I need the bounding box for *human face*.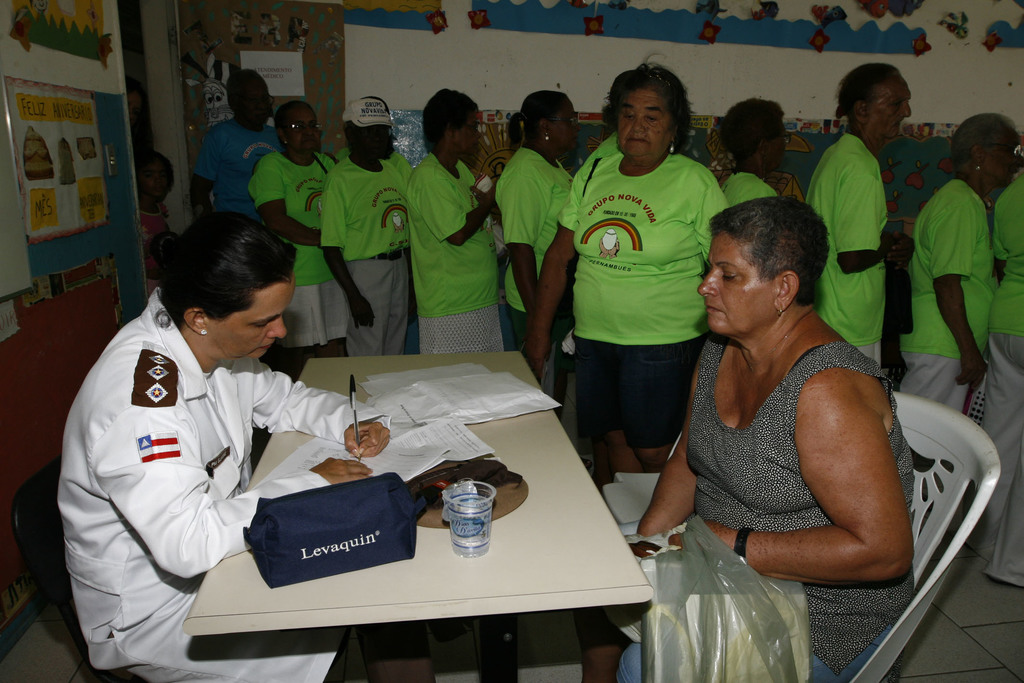
Here it is: x1=753 y1=120 x2=783 y2=165.
